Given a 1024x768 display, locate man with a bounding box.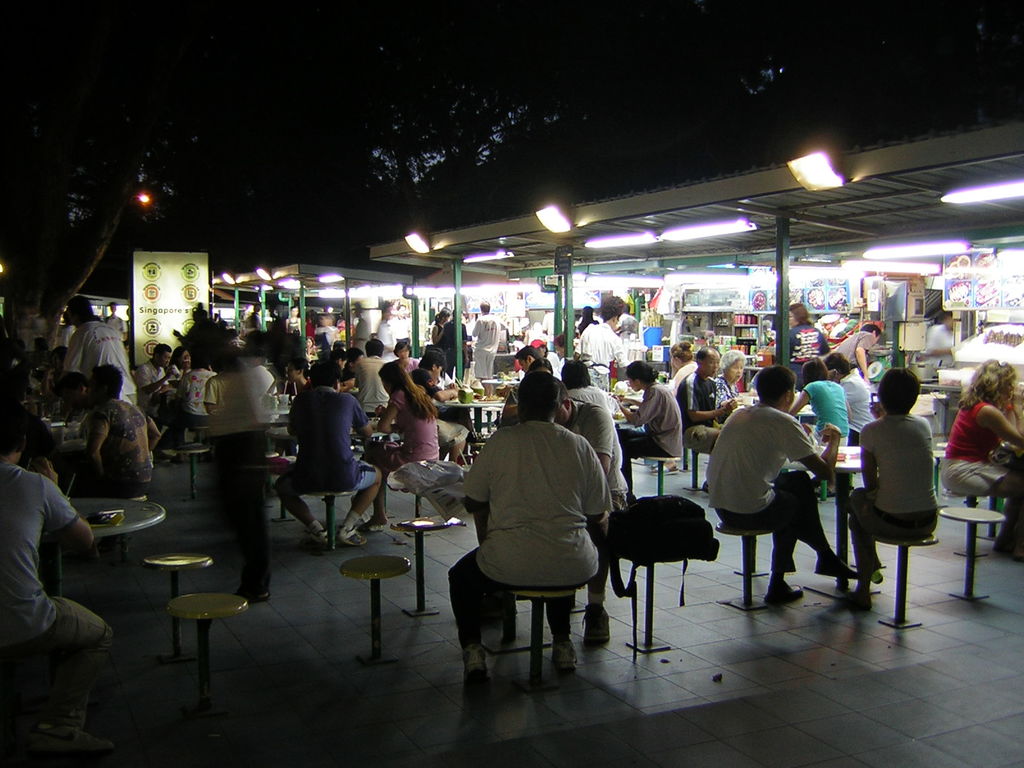
Located: rect(828, 322, 883, 385).
